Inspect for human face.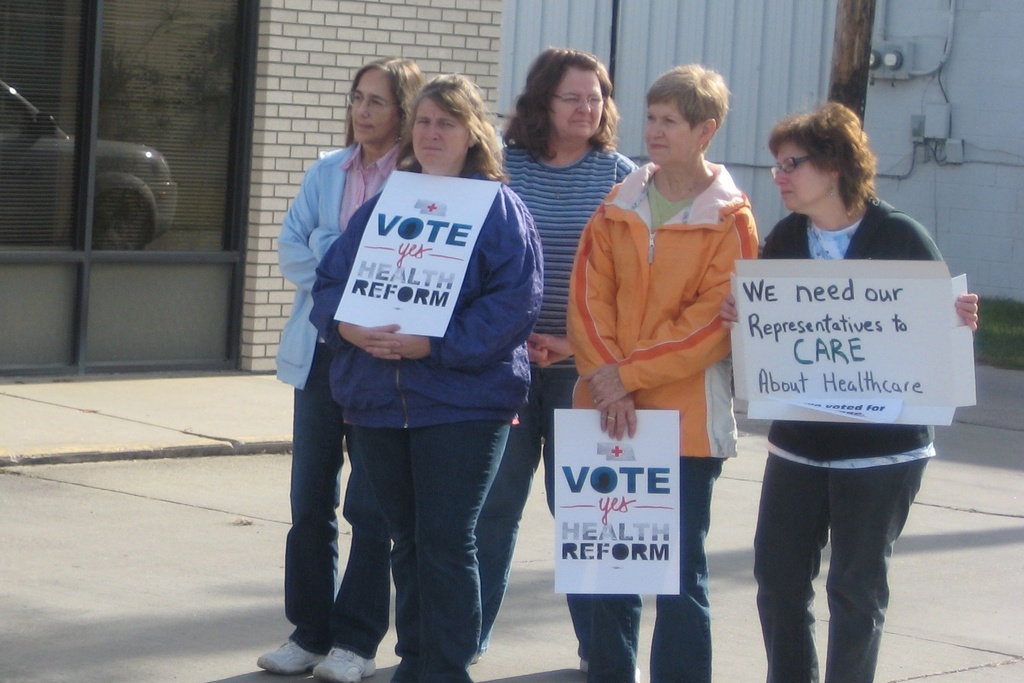
Inspection: x1=641, y1=104, x2=700, y2=168.
